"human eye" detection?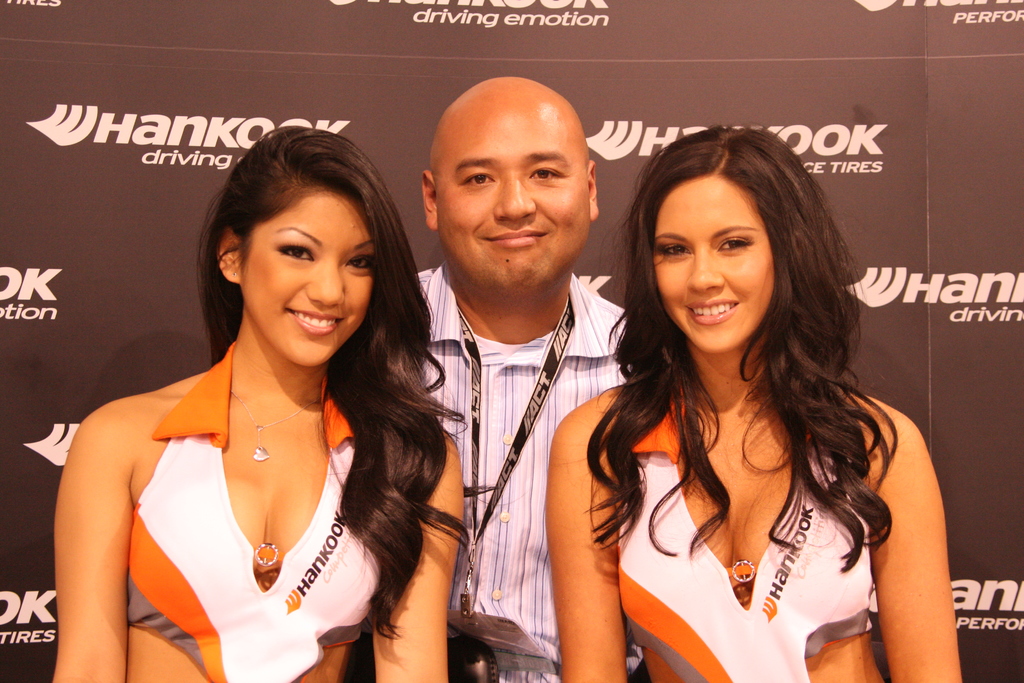
721/234/758/256
